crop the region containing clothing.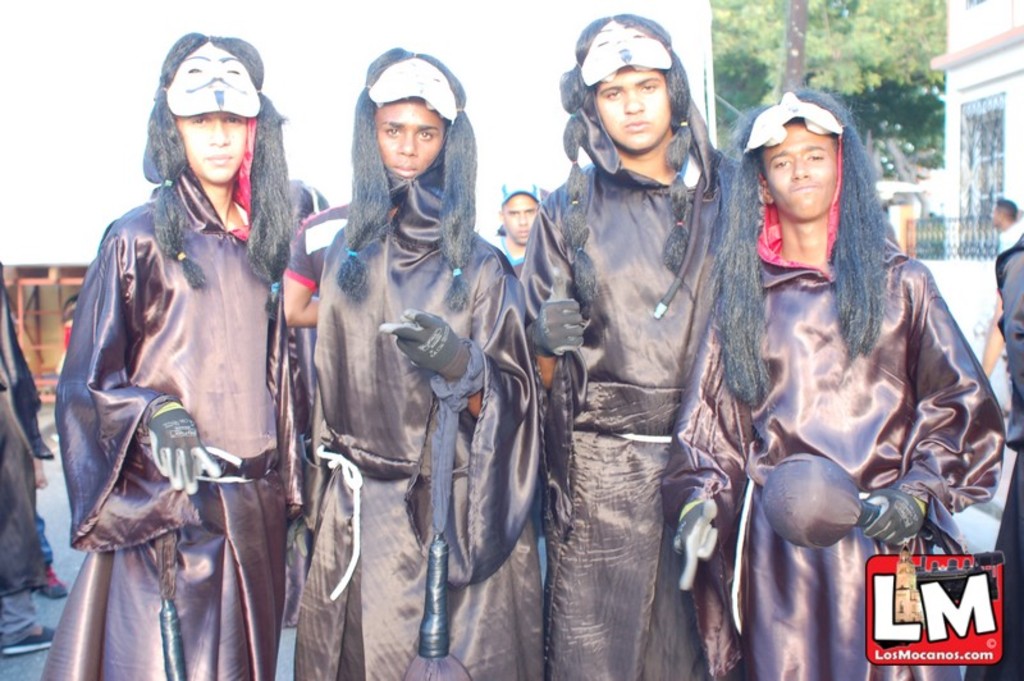
Crop region: bbox=[517, 101, 741, 680].
